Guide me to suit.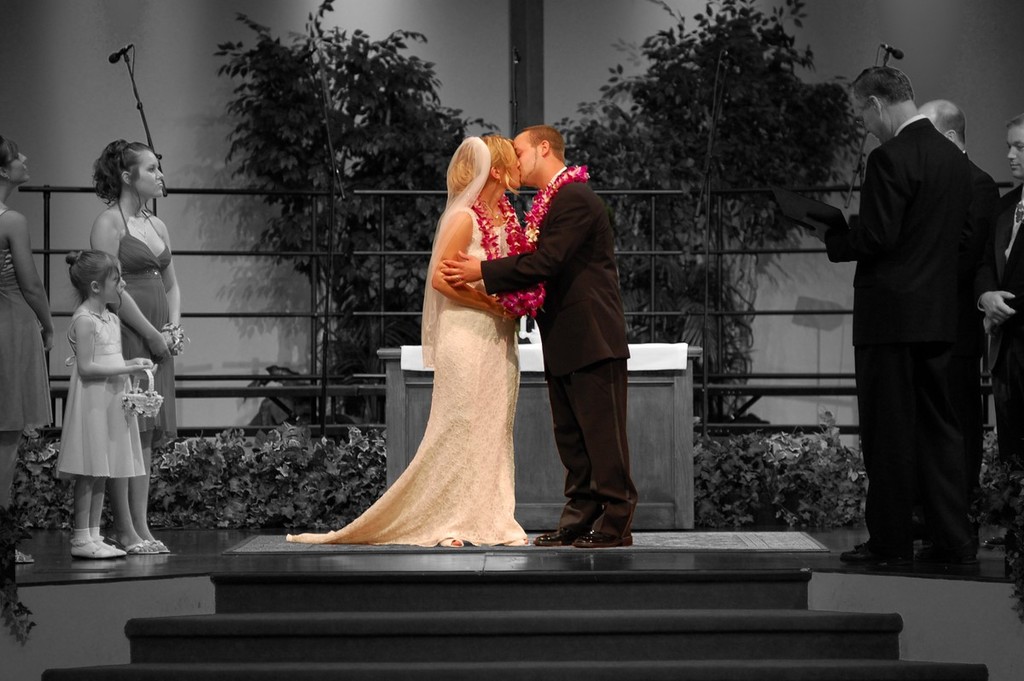
Guidance: bbox(980, 178, 1023, 451).
